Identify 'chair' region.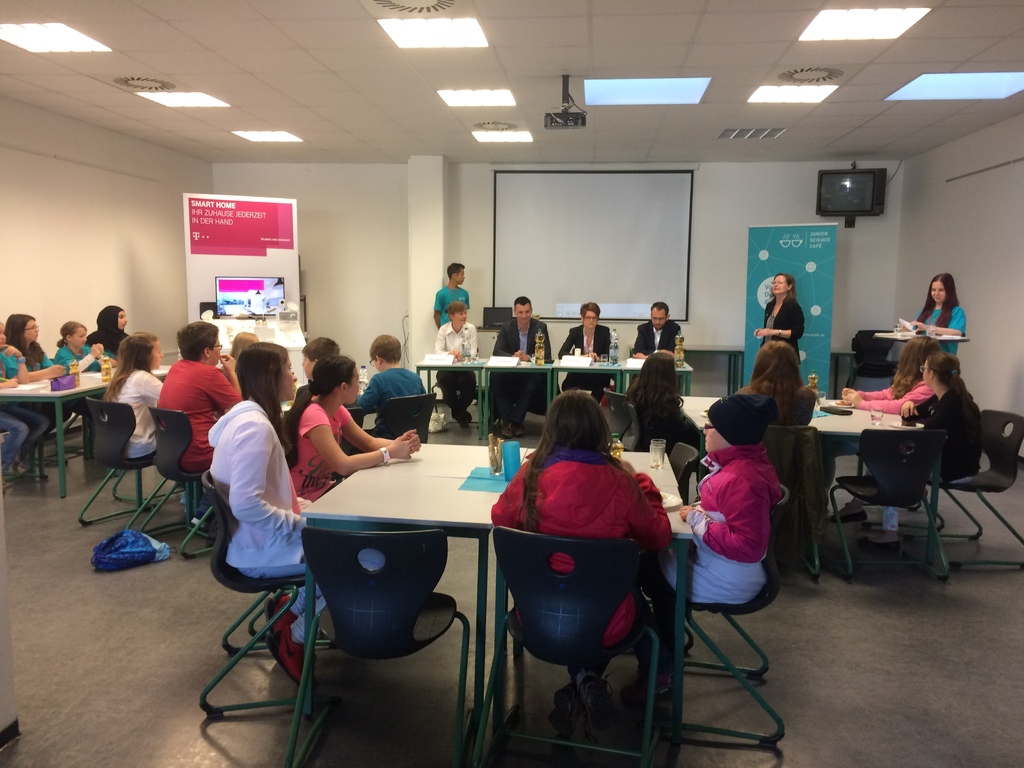
Region: left=752, top=436, right=837, bottom=573.
